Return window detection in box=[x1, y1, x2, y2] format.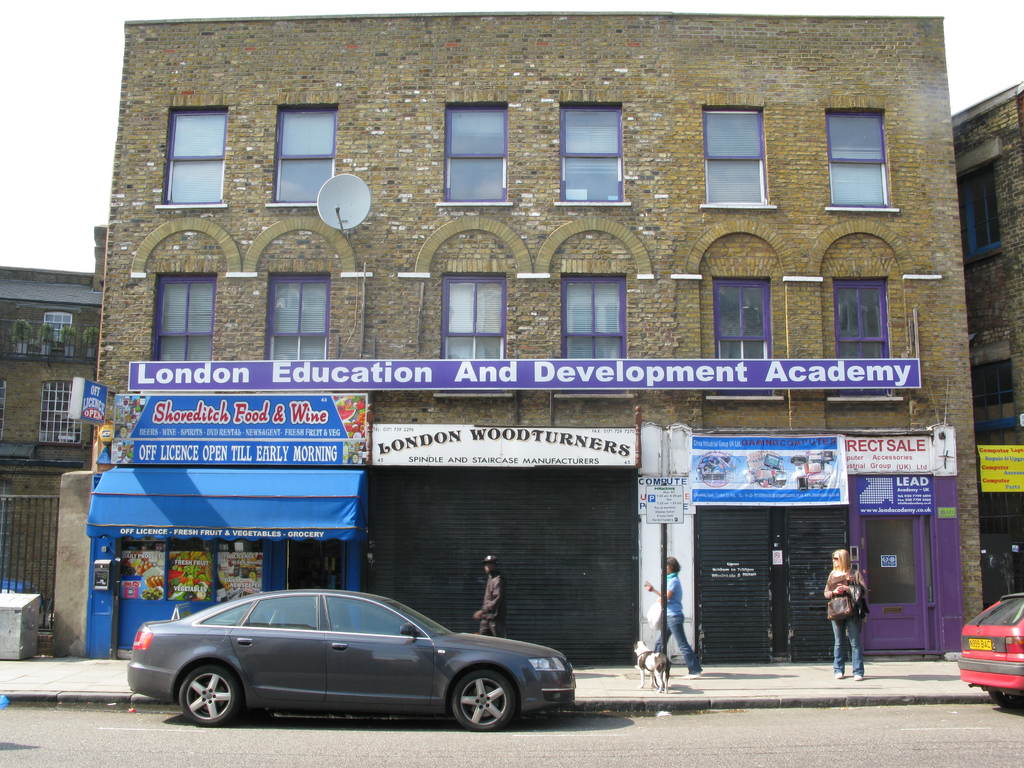
box=[264, 103, 337, 205].
